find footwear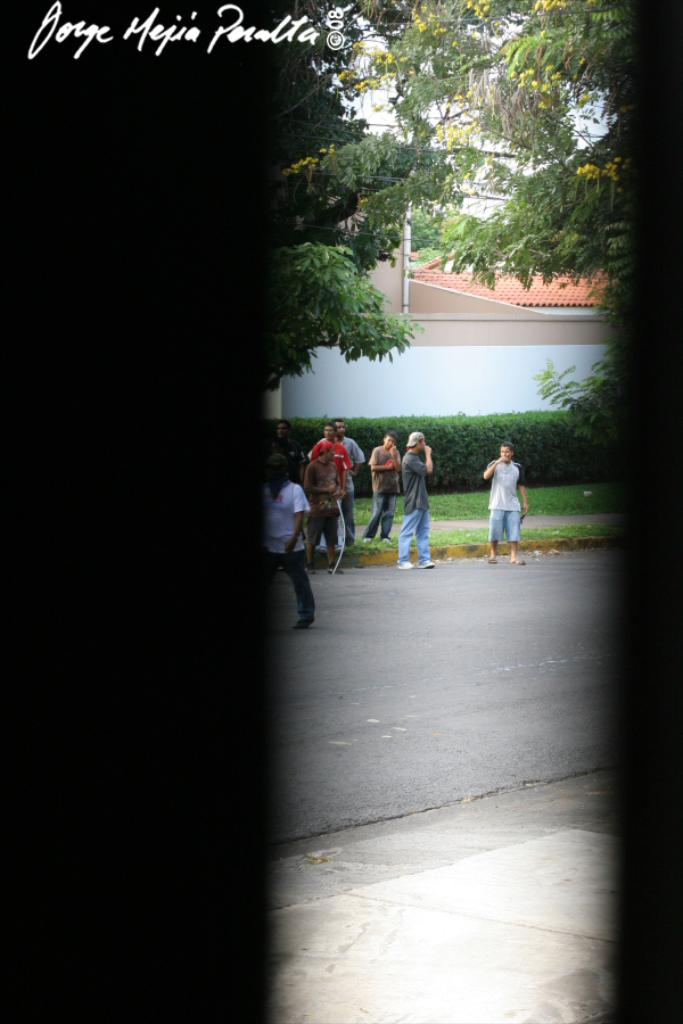
{"left": 293, "top": 614, "right": 313, "bottom": 629}
